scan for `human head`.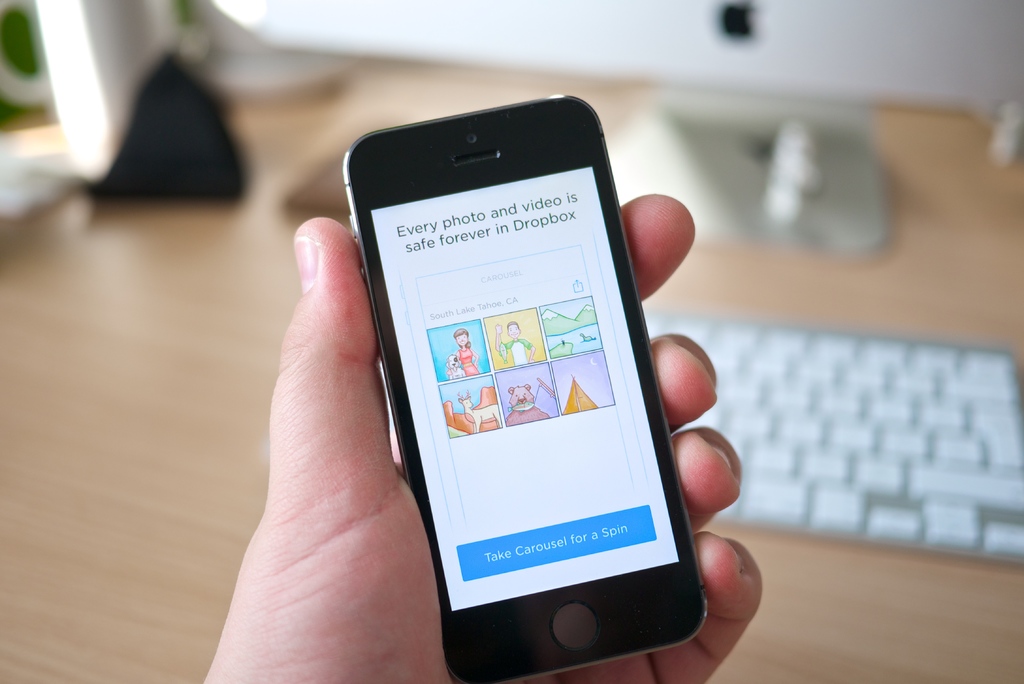
Scan result: [506, 323, 520, 340].
